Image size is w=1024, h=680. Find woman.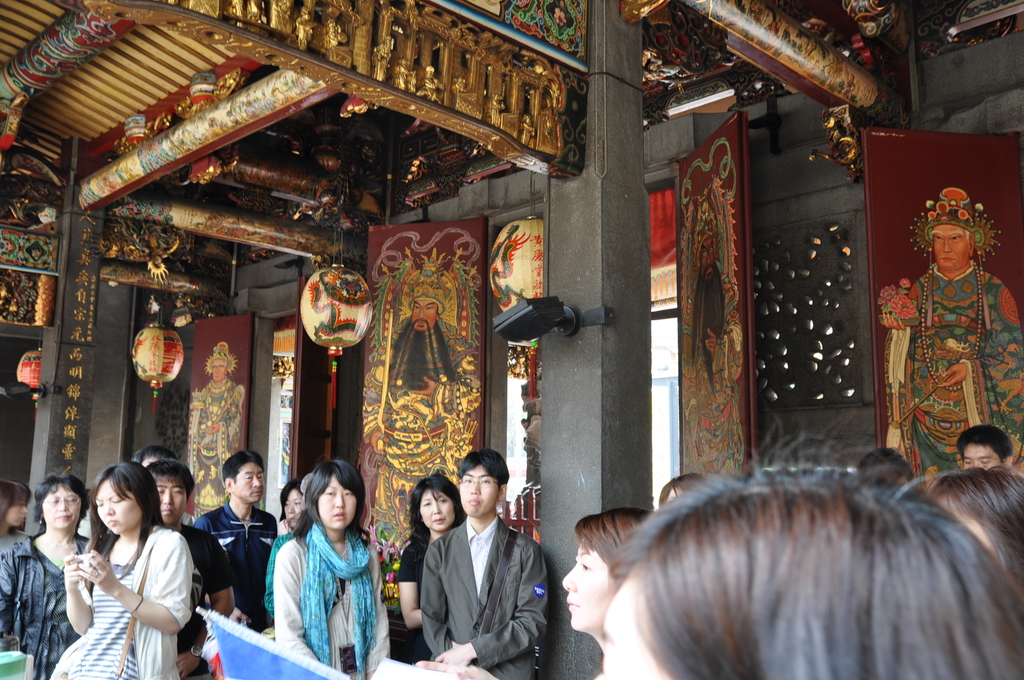
<bbox>562, 507, 653, 679</bbox>.
